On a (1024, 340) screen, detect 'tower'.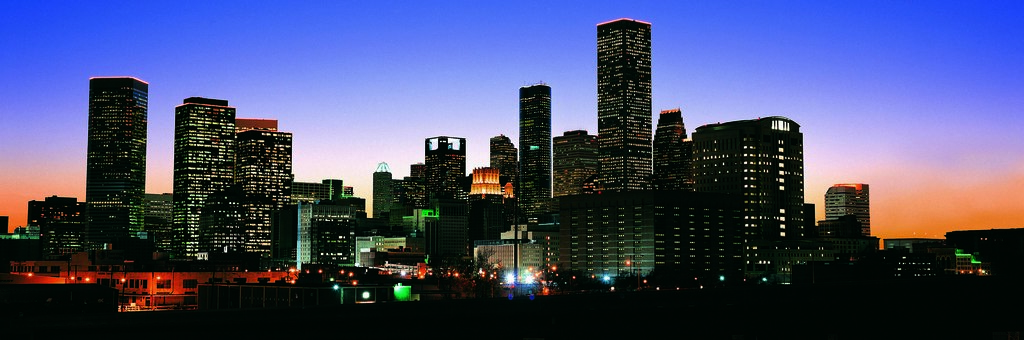
[596,17,655,196].
